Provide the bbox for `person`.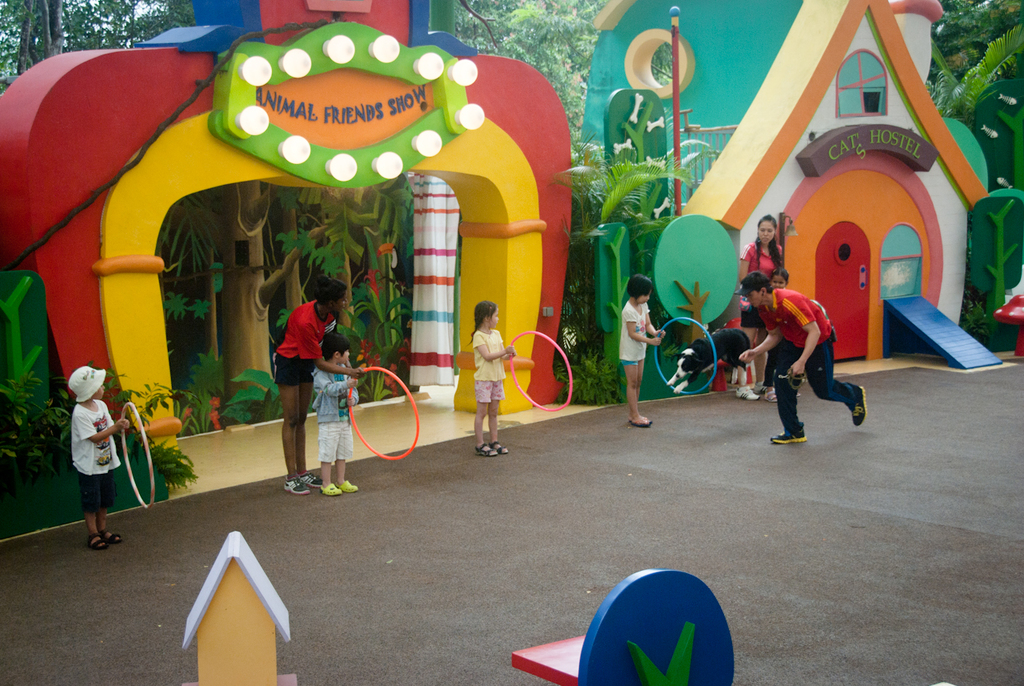
x1=742, y1=271, x2=869, y2=445.
